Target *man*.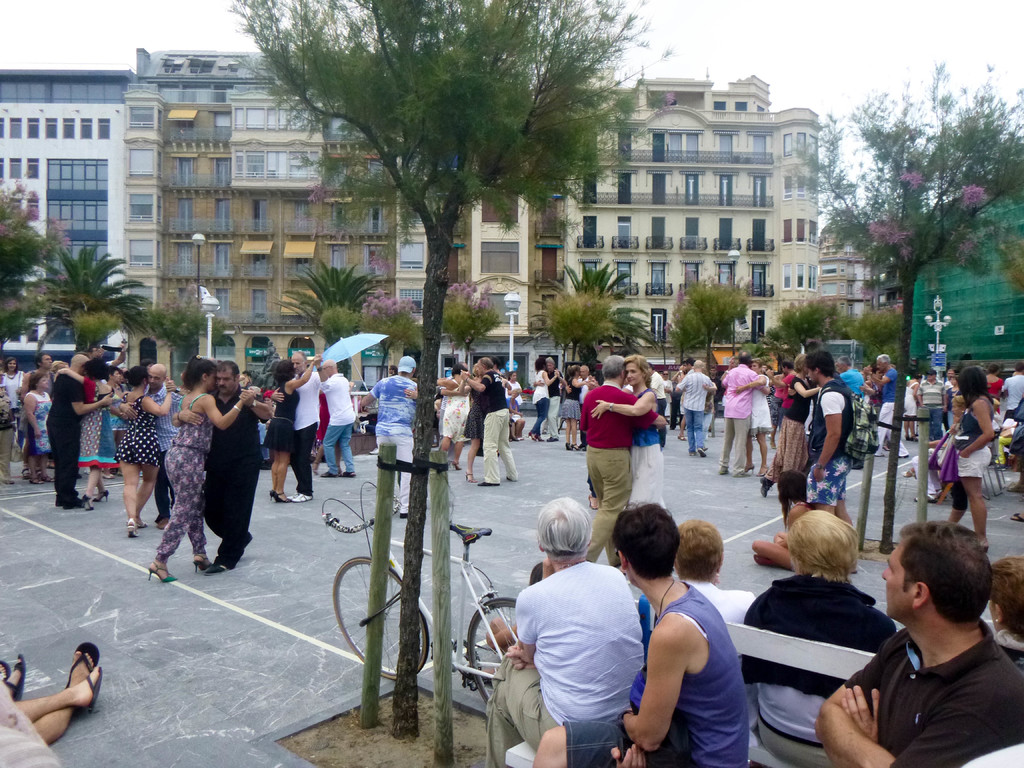
Target region: {"left": 117, "top": 363, "right": 173, "bottom": 525}.
